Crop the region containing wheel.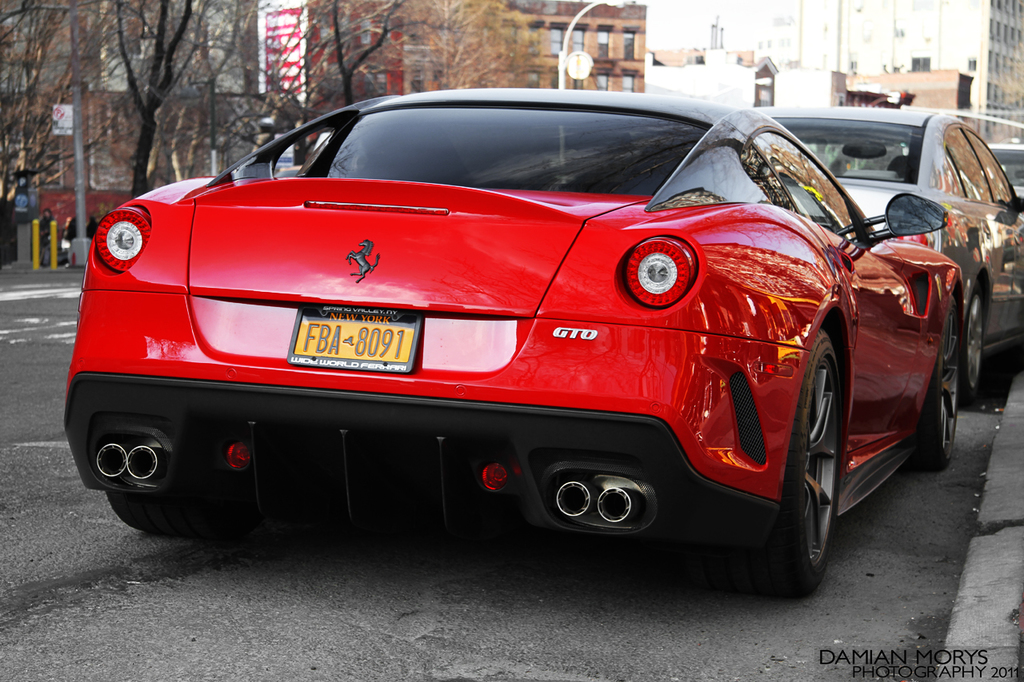
Crop region: box(103, 480, 266, 540).
